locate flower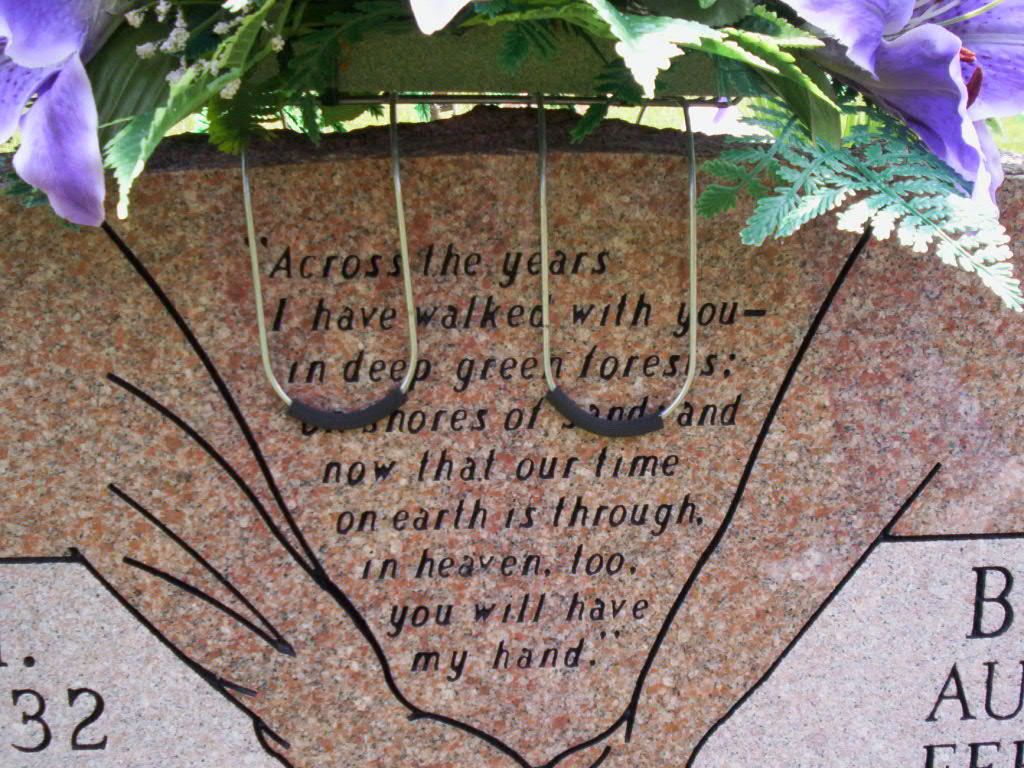
(left=785, top=0, right=1023, bottom=185)
